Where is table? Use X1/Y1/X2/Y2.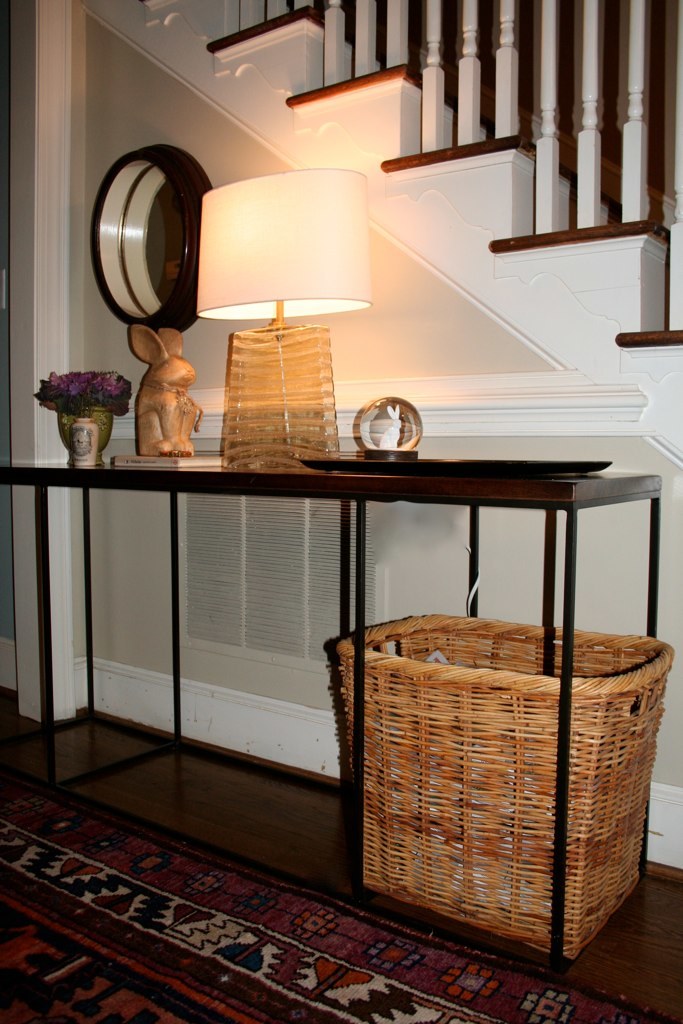
4/436/682/987.
